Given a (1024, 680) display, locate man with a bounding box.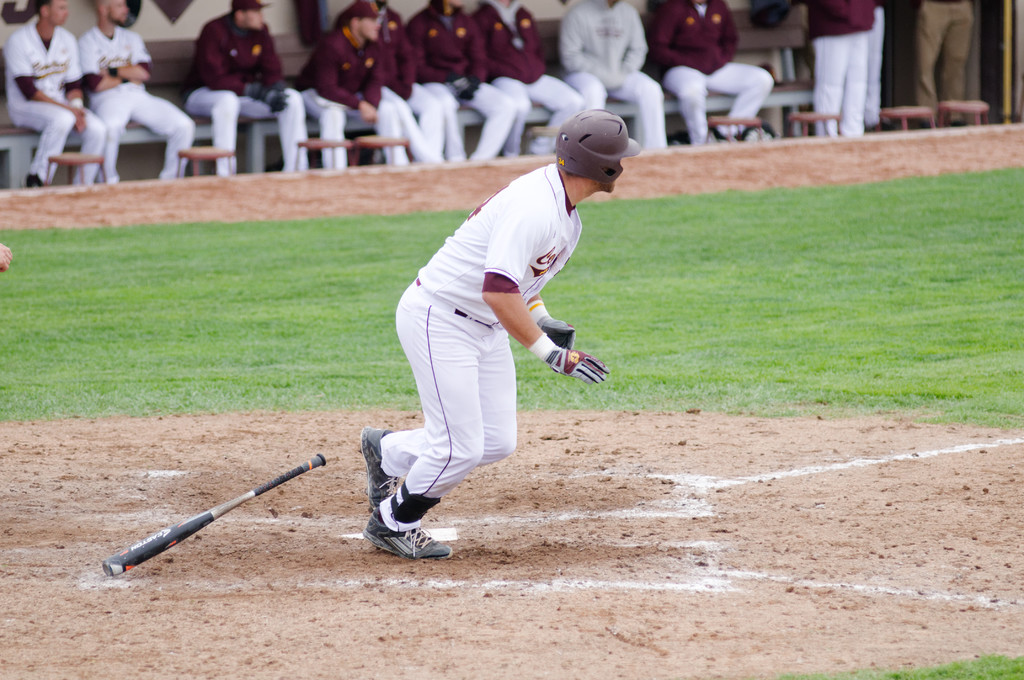
Located: left=915, top=0, right=971, bottom=130.
